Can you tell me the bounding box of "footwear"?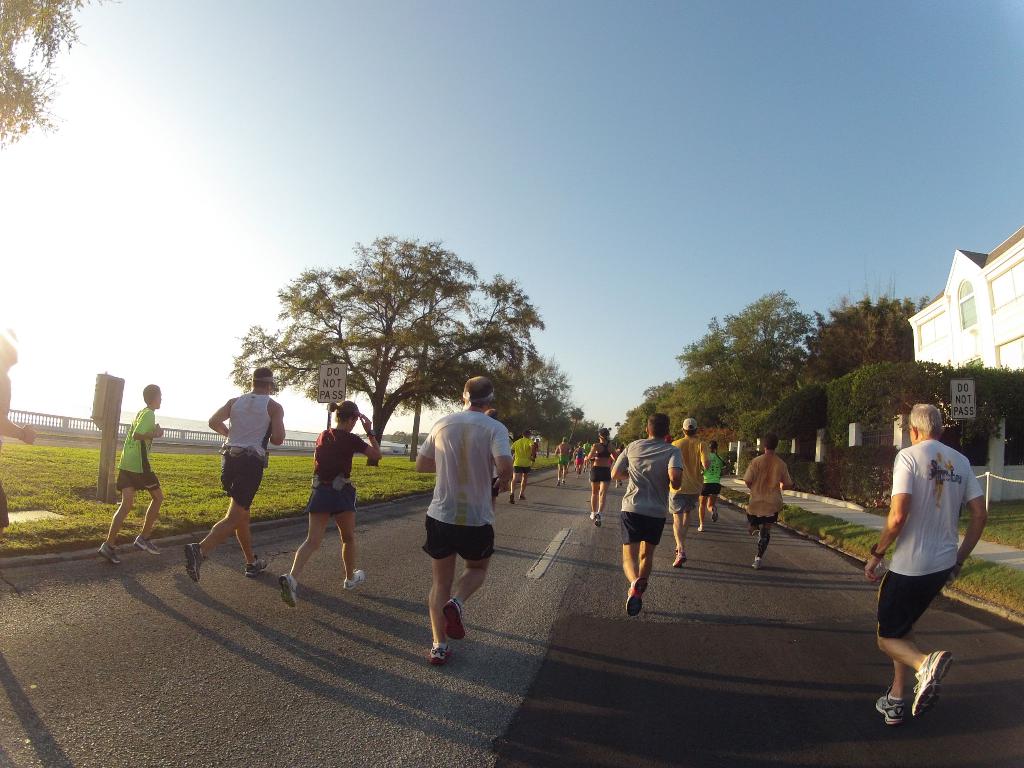
278 573 296 609.
